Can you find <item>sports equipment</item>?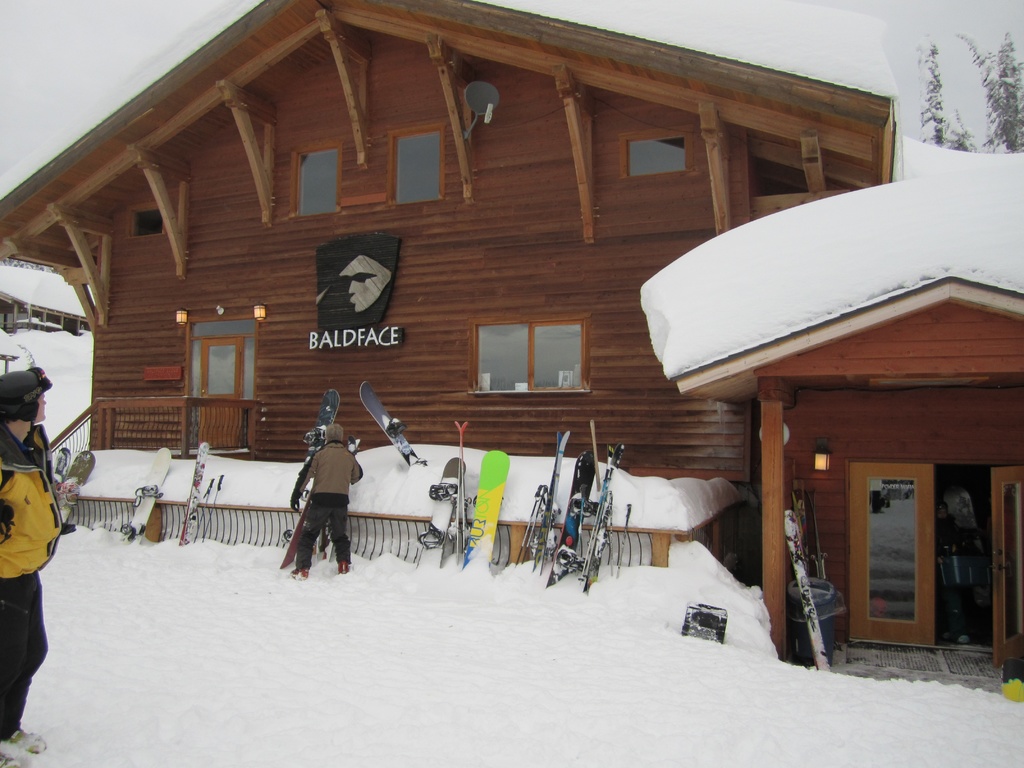
Yes, bounding box: bbox=[277, 493, 316, 570].
